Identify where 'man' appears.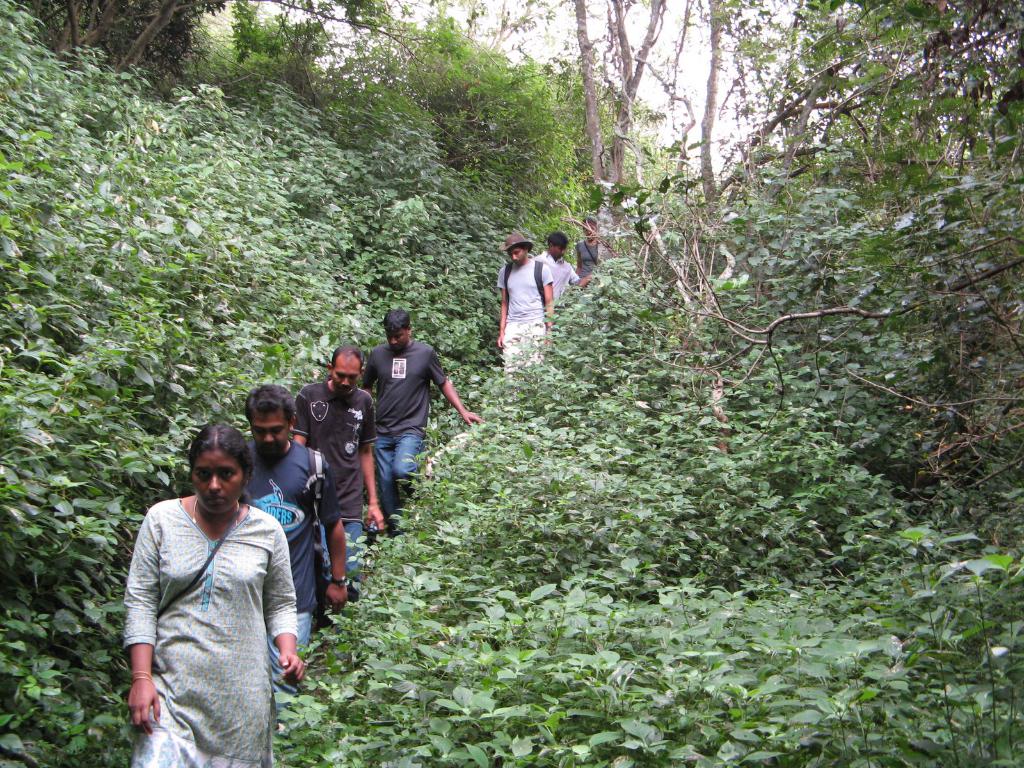
Appears at select_region(292, 347, 381, 605).
